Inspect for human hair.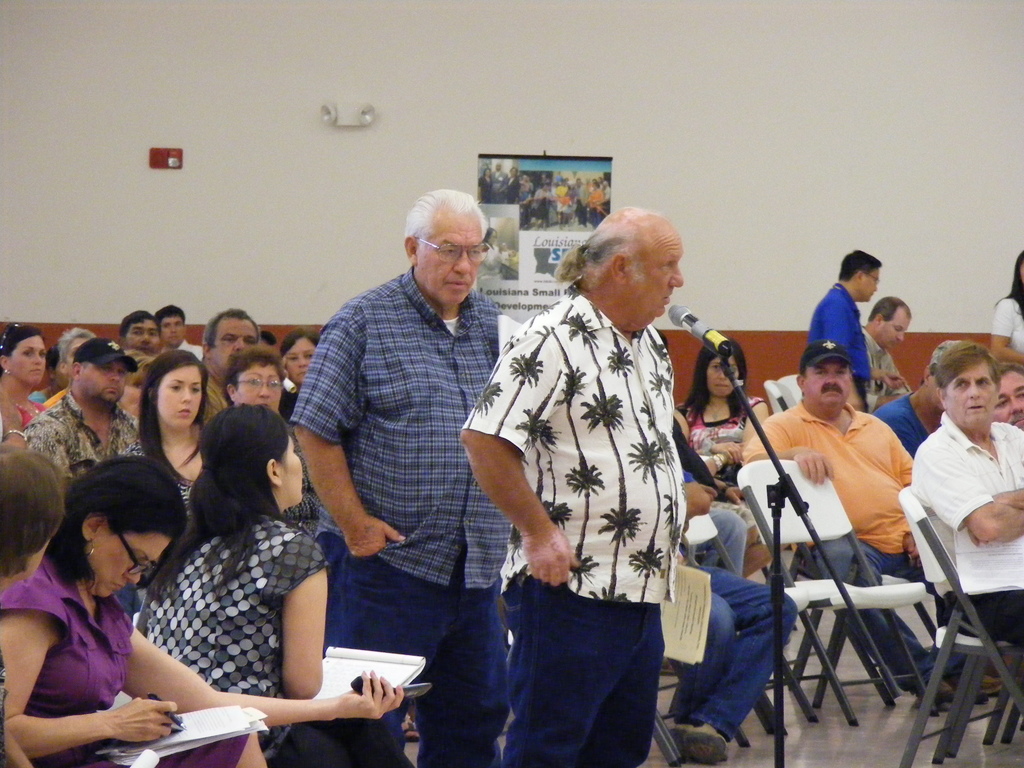
Inspection: [840,250,882,284].
